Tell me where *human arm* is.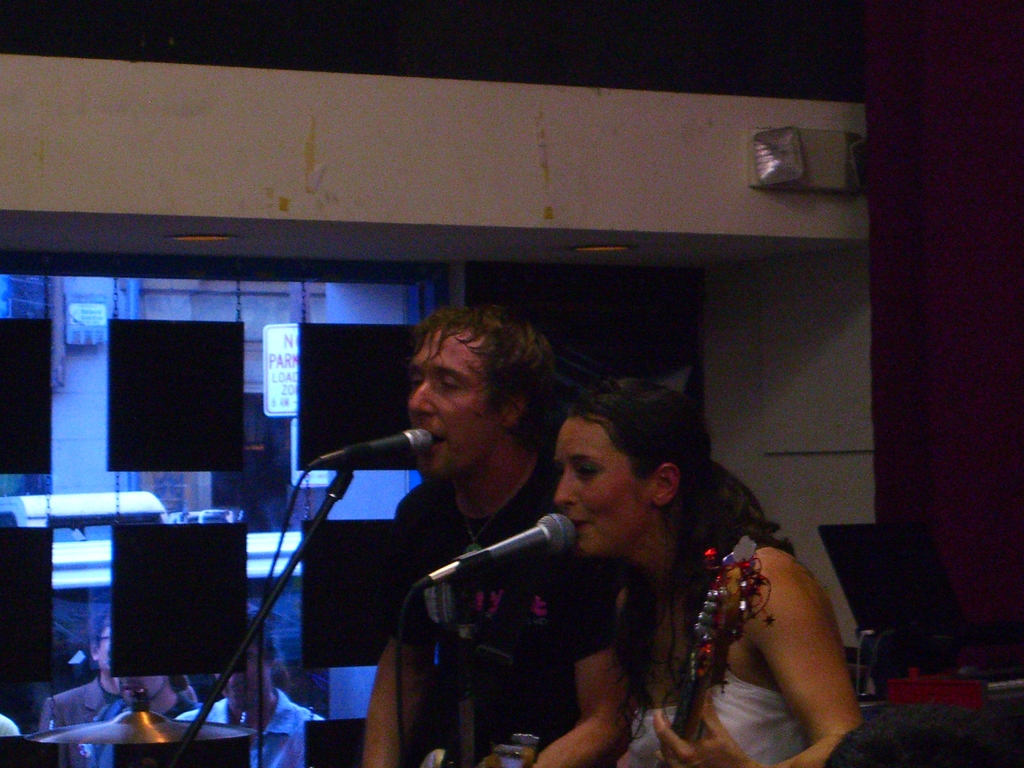
*human arm* is at BBox(524, 559, 633, 767).
